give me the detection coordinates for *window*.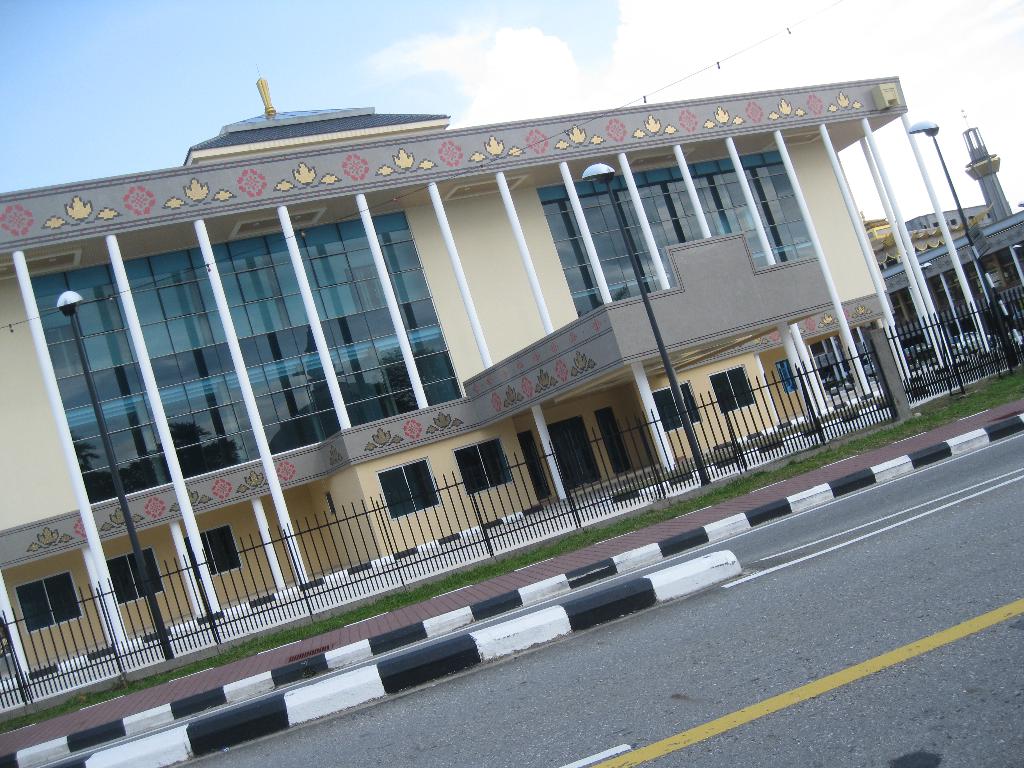
10,568,87,638.
